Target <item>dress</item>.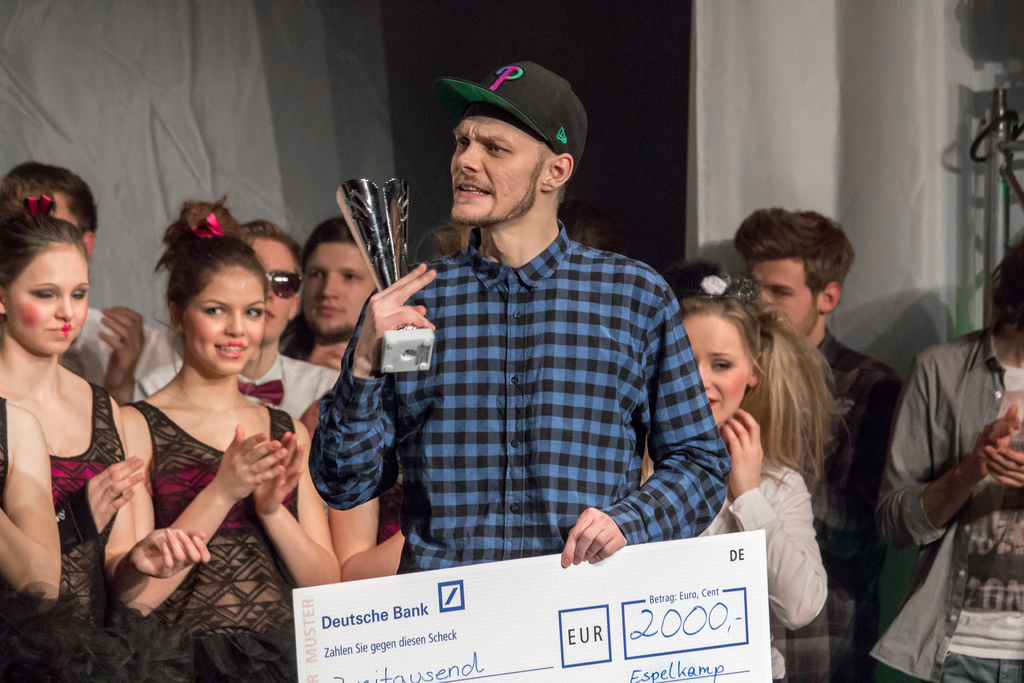
Target region: bbox=(127, 399, 294, 682).
